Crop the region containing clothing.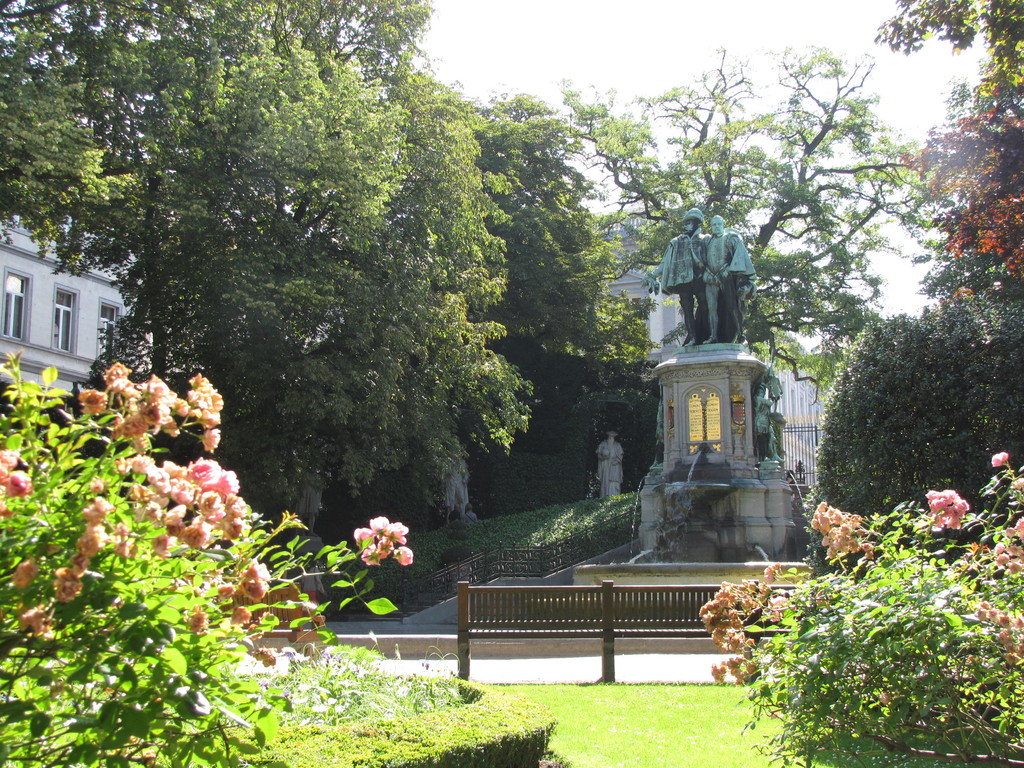
Crop region: l=598, t=442, r=621, b=500.
